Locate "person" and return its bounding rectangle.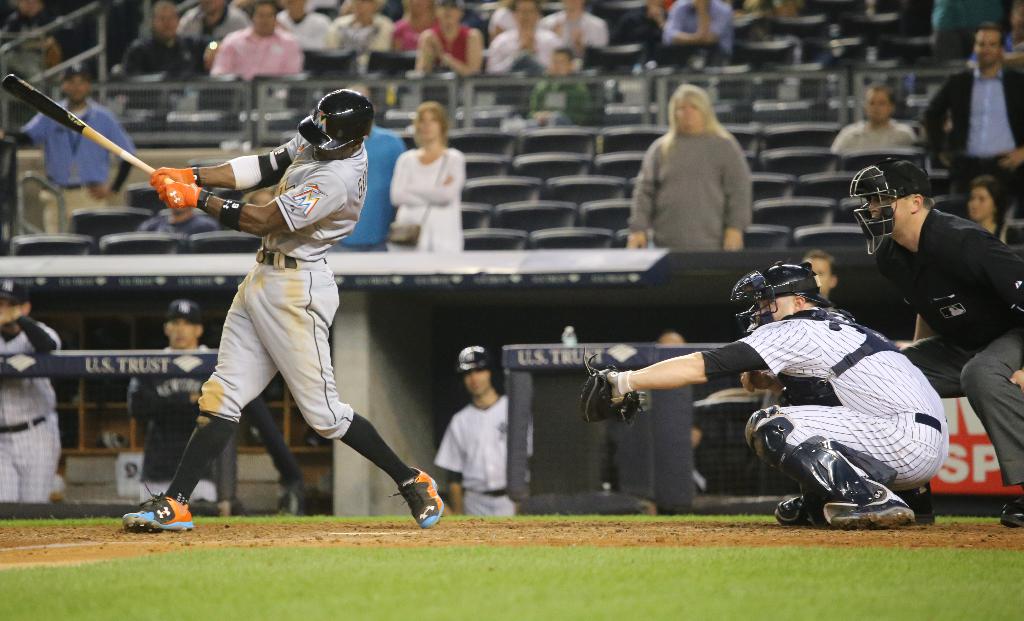
<region>0, 273, 66, 510</region>.
